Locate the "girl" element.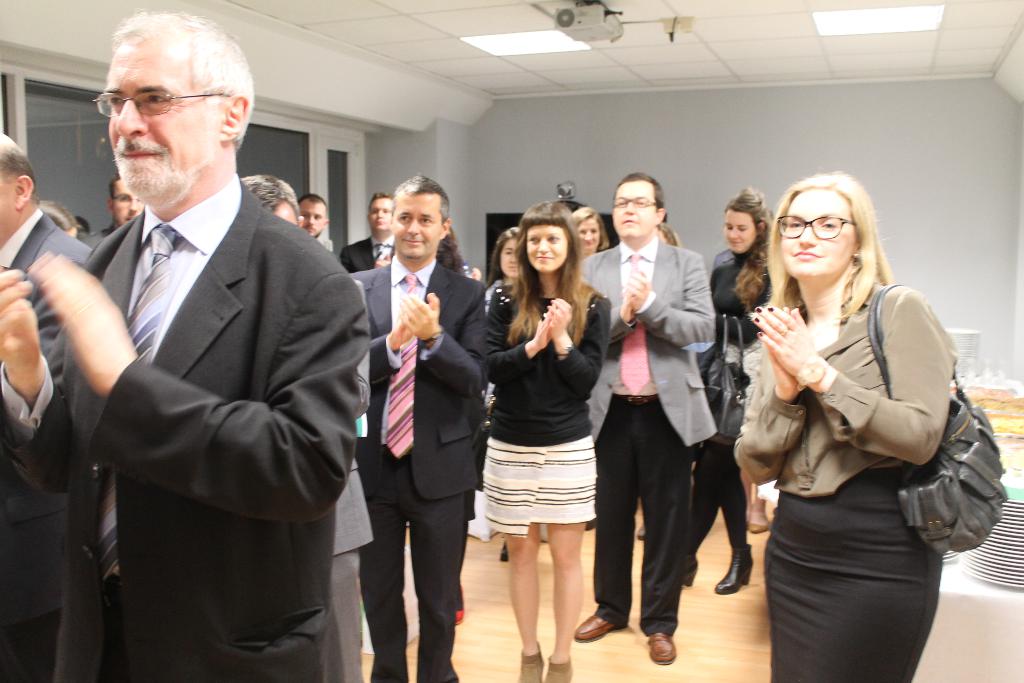
Element bbox: 737 176 956 682.
